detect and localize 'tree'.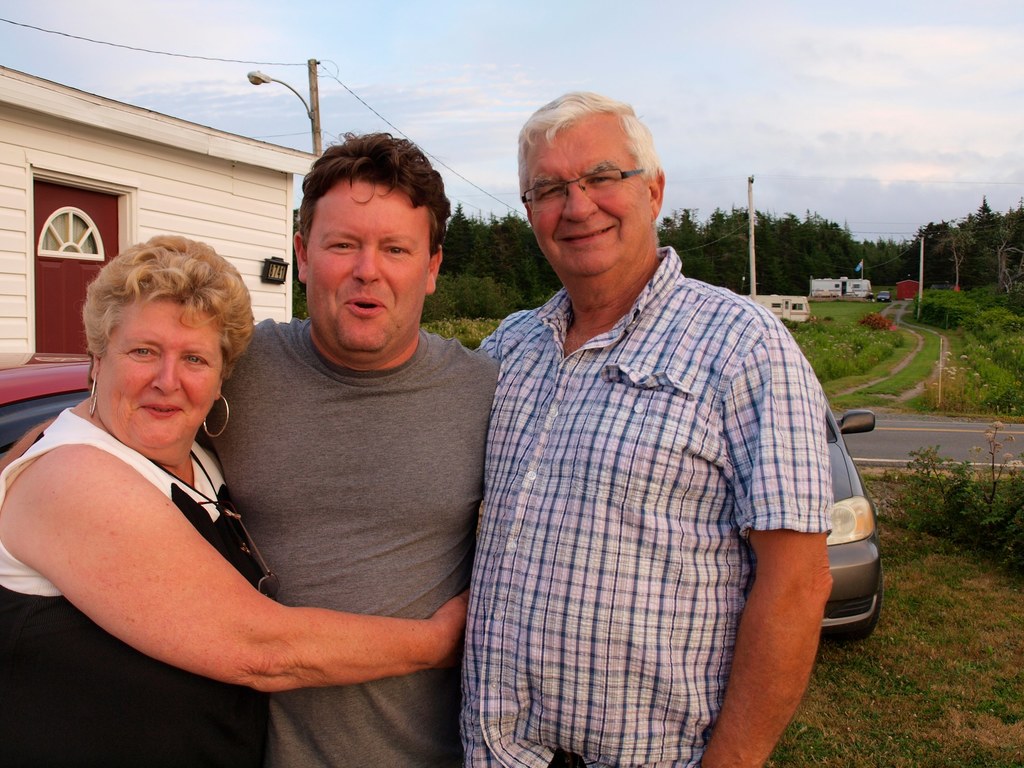
Localized at locate(469, 208, 490, 271).
